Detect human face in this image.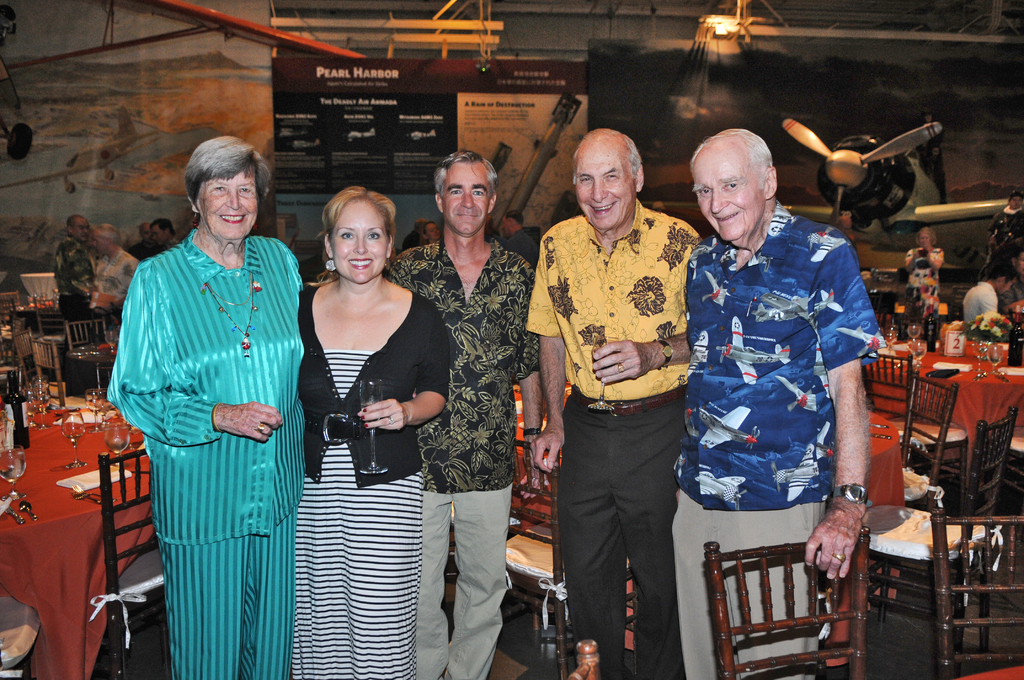
Detection: [x1=691, y1=142, x2=775, y2=241].
